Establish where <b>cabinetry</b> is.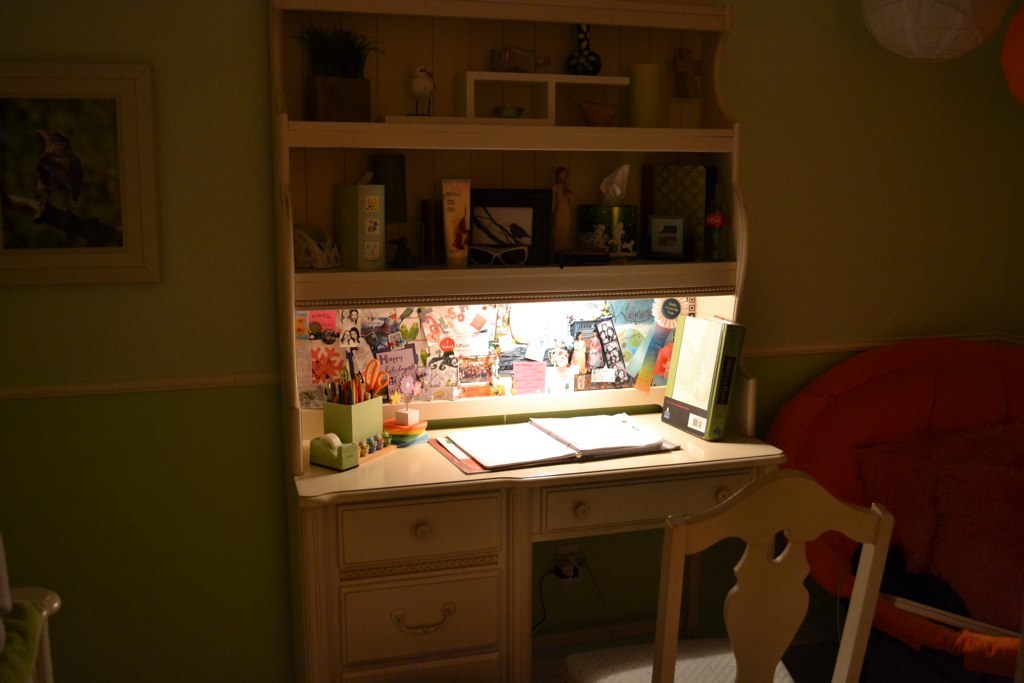
Established at detection(331, 493, 509, 575).
